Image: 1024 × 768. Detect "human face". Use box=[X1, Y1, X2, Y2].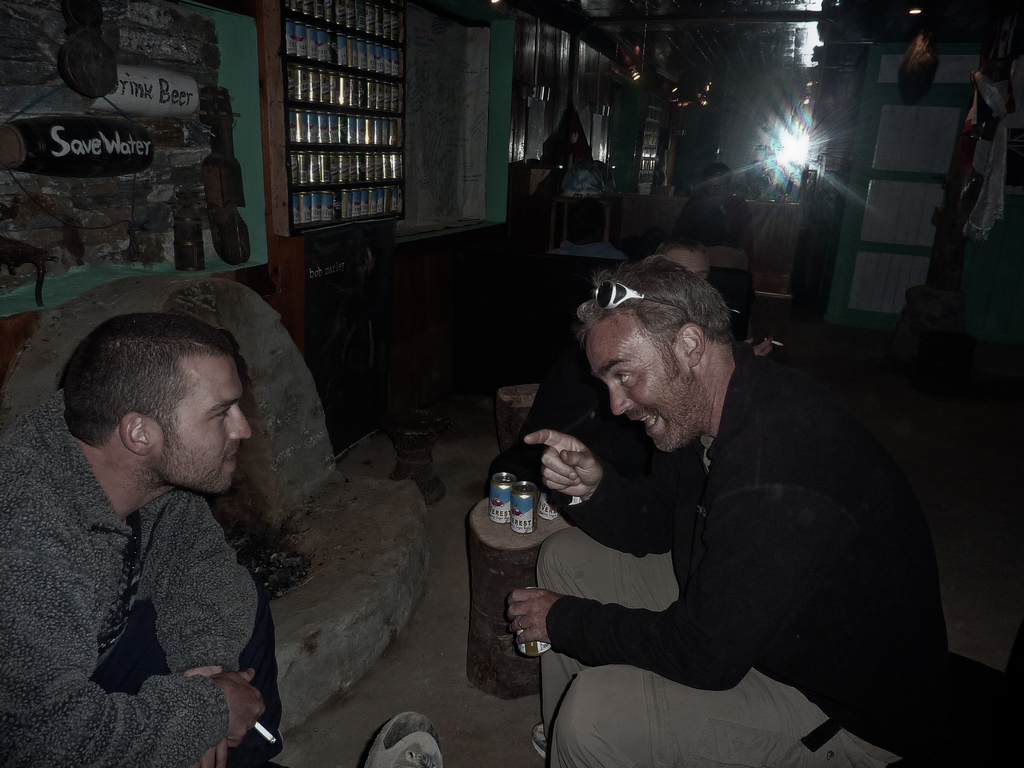
box=[705, 173, 727, 204].
